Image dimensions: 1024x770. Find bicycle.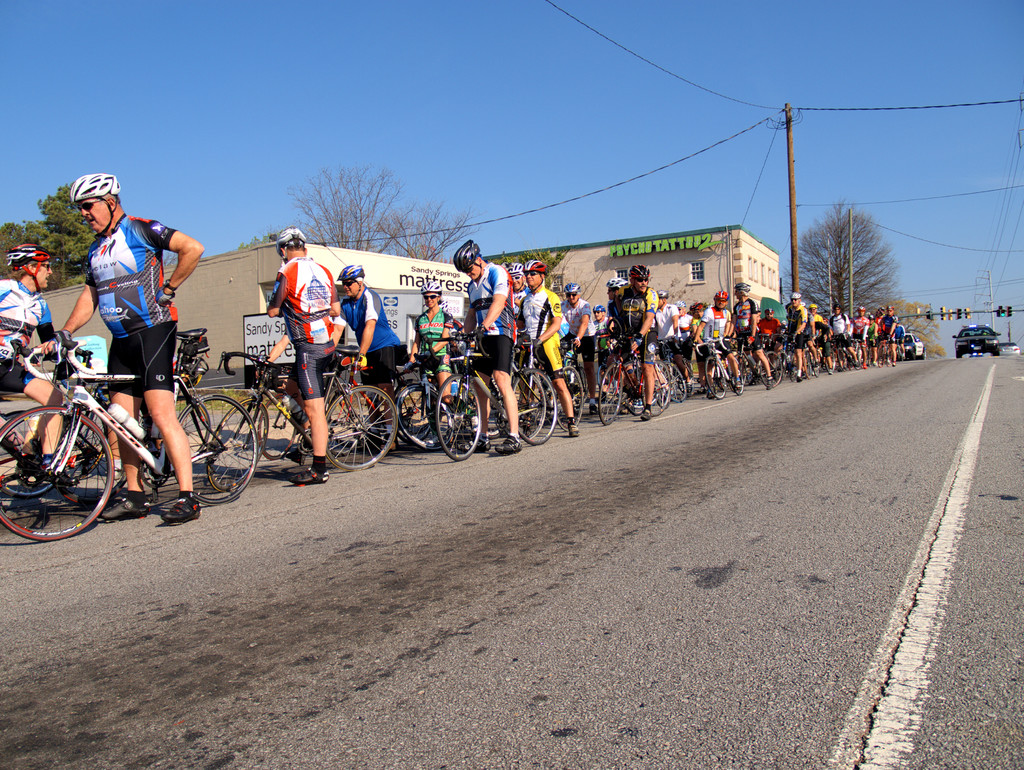
bbox=[672, 344, 752, 390].
